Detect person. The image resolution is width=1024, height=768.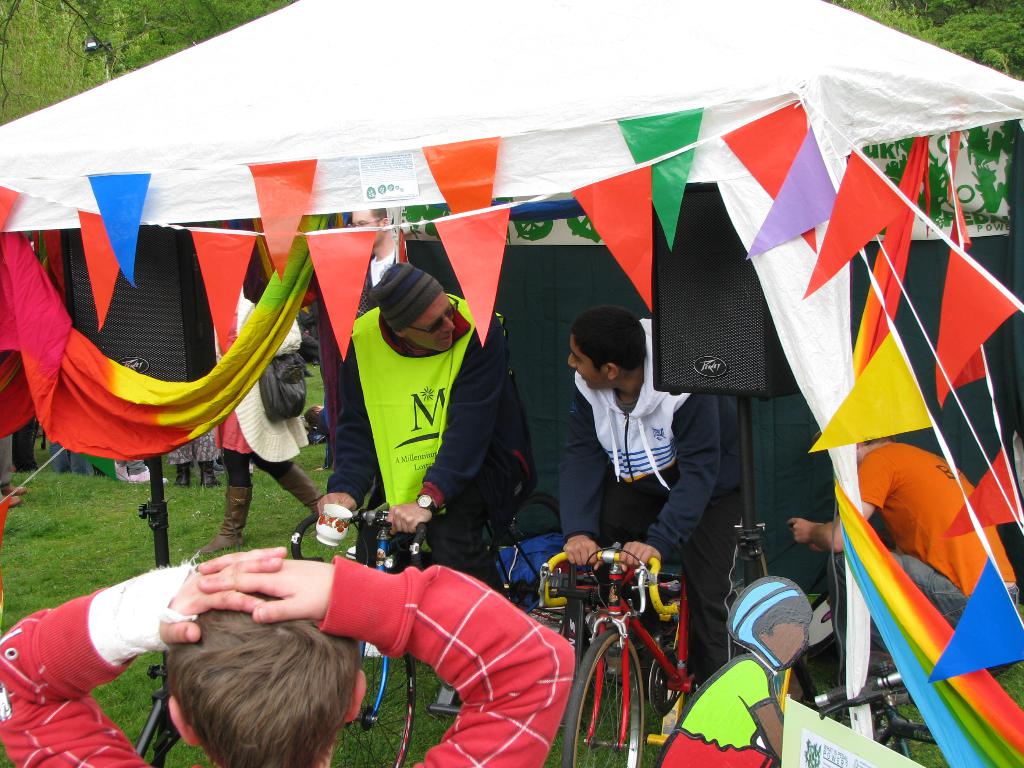
box(552, 300, 744, 683).
